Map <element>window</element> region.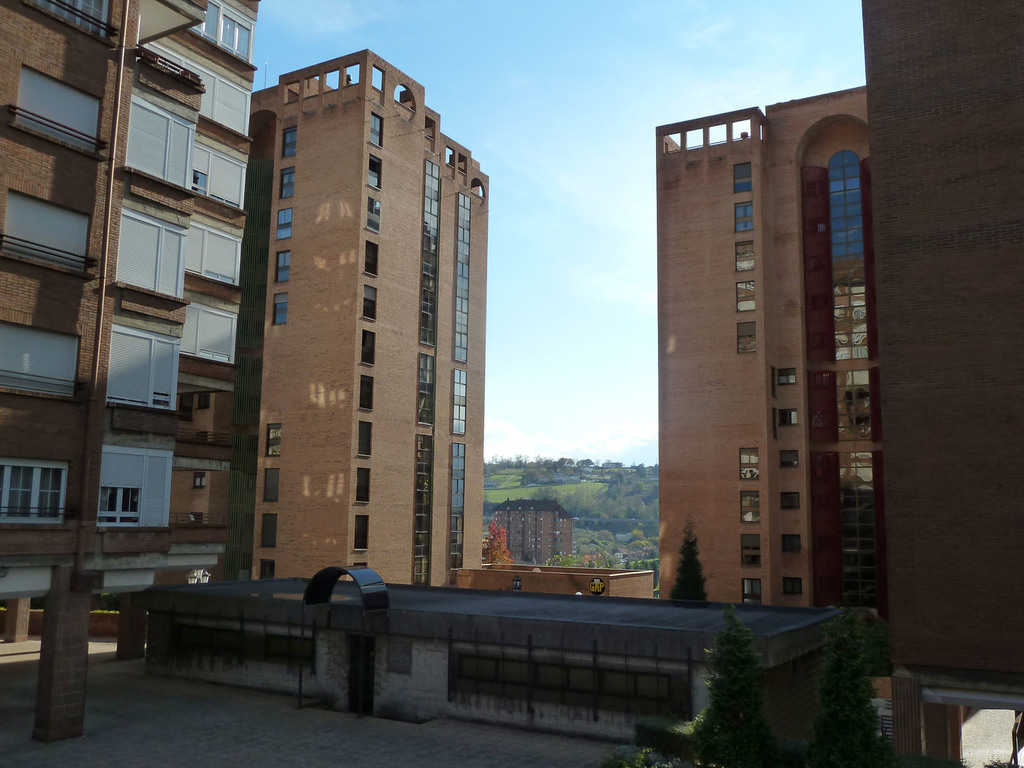
Mapped to region(740, 493, 759, 525).
